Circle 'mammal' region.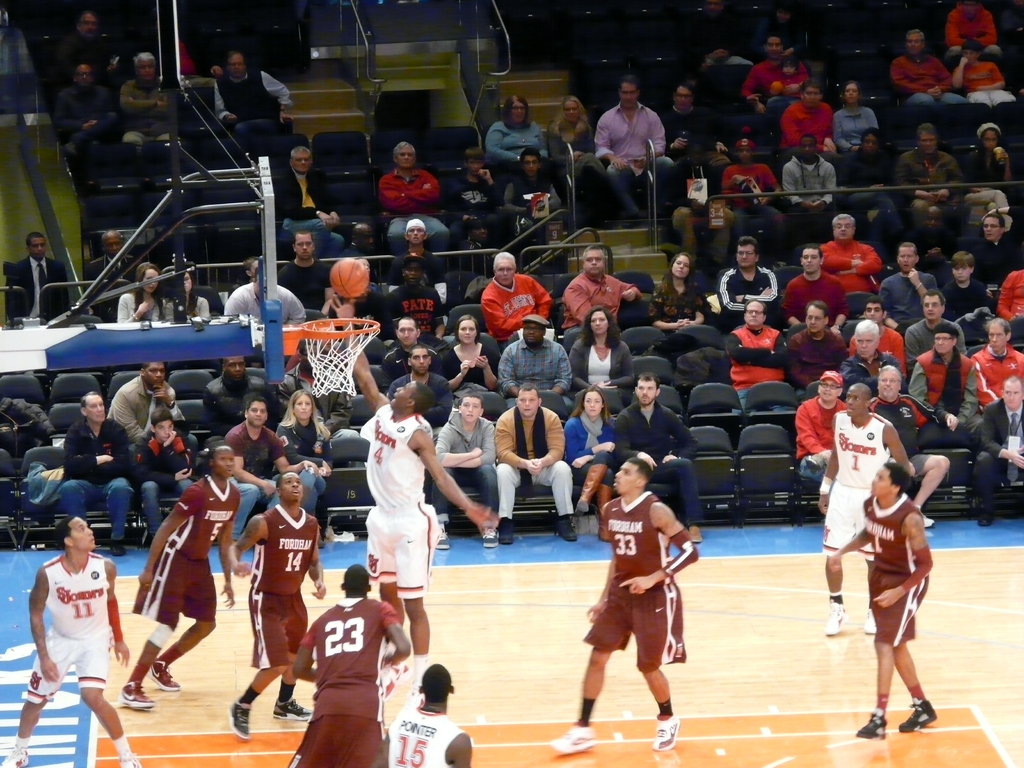
Region: 10:525:124:746.
